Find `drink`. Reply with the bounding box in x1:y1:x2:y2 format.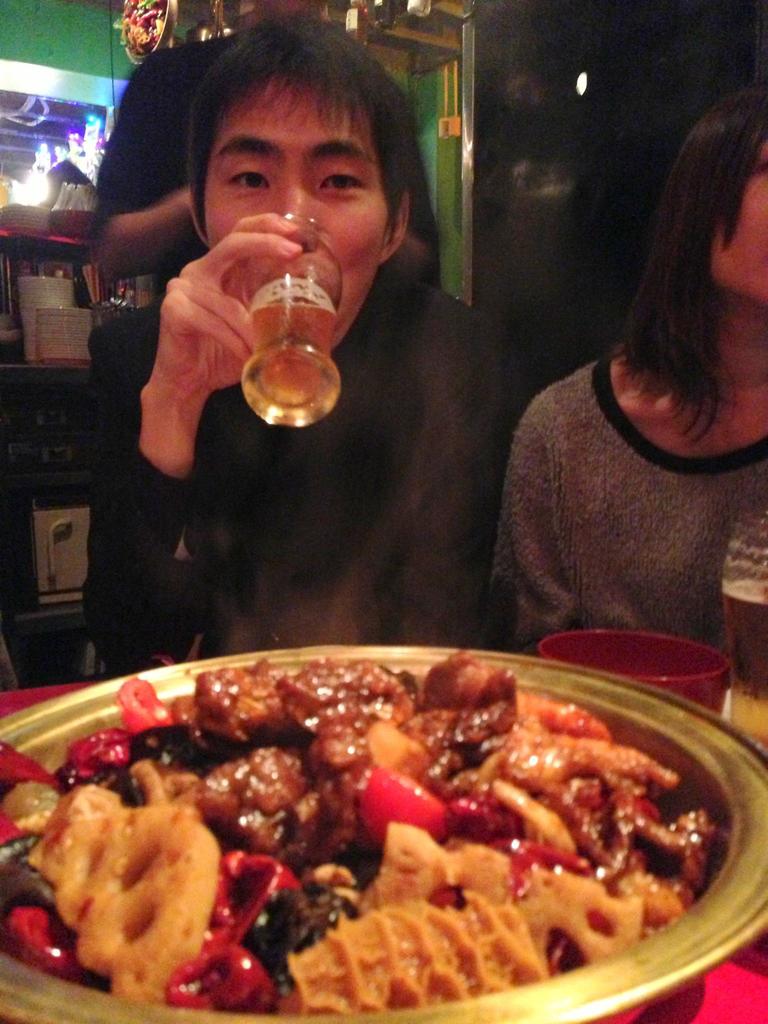
726:522:767:746.
